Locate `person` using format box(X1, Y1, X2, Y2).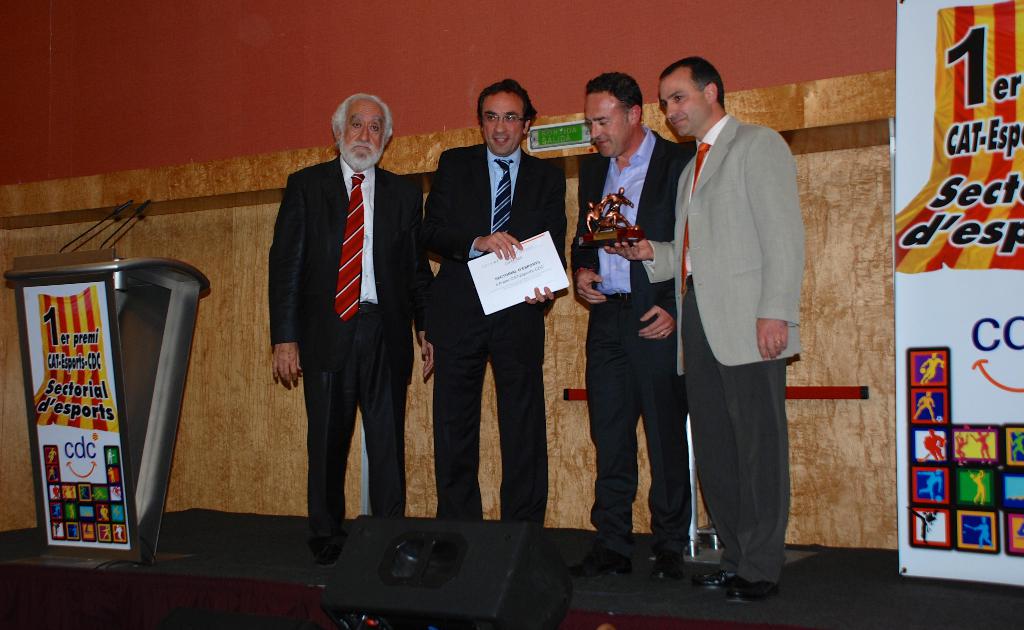
box(596, 51, 811, 602).
